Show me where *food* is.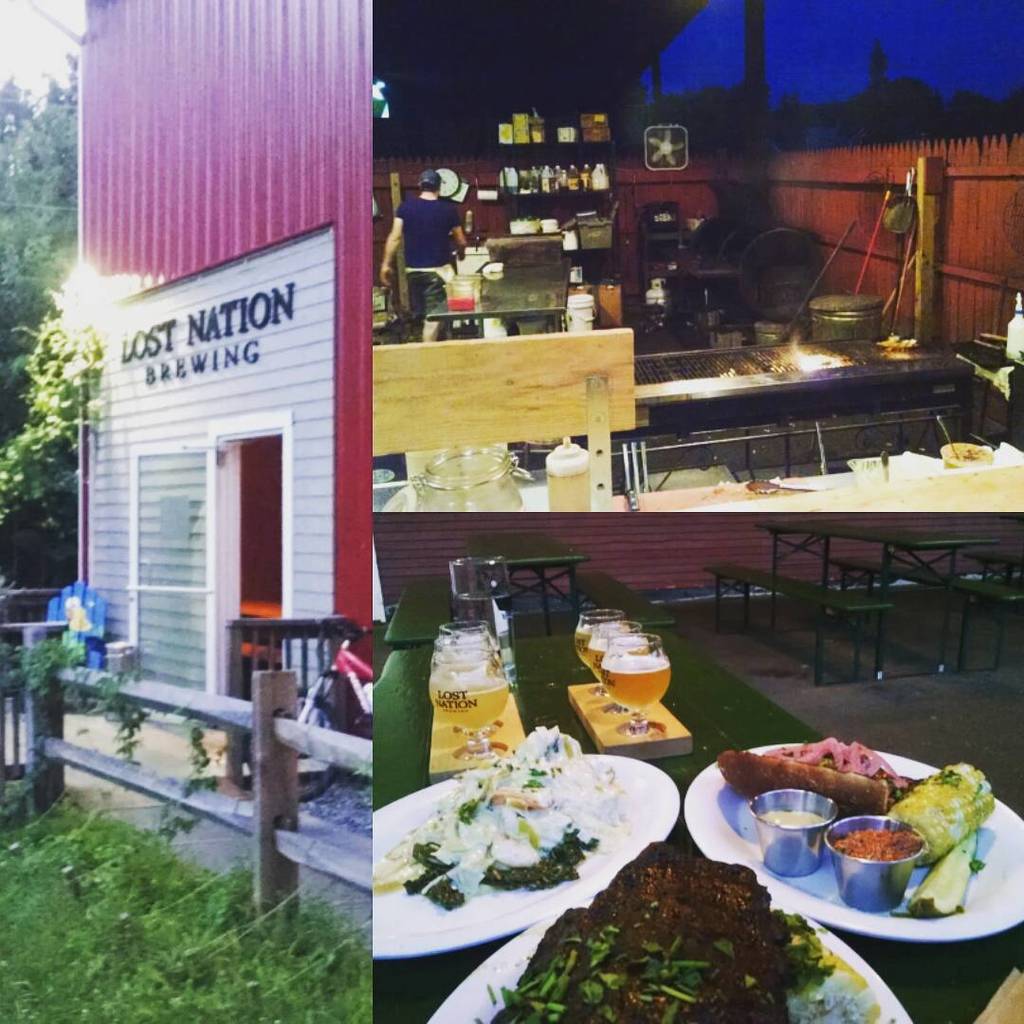
*food* is at <bbox>907, 839, 975, 917</bbox>.
